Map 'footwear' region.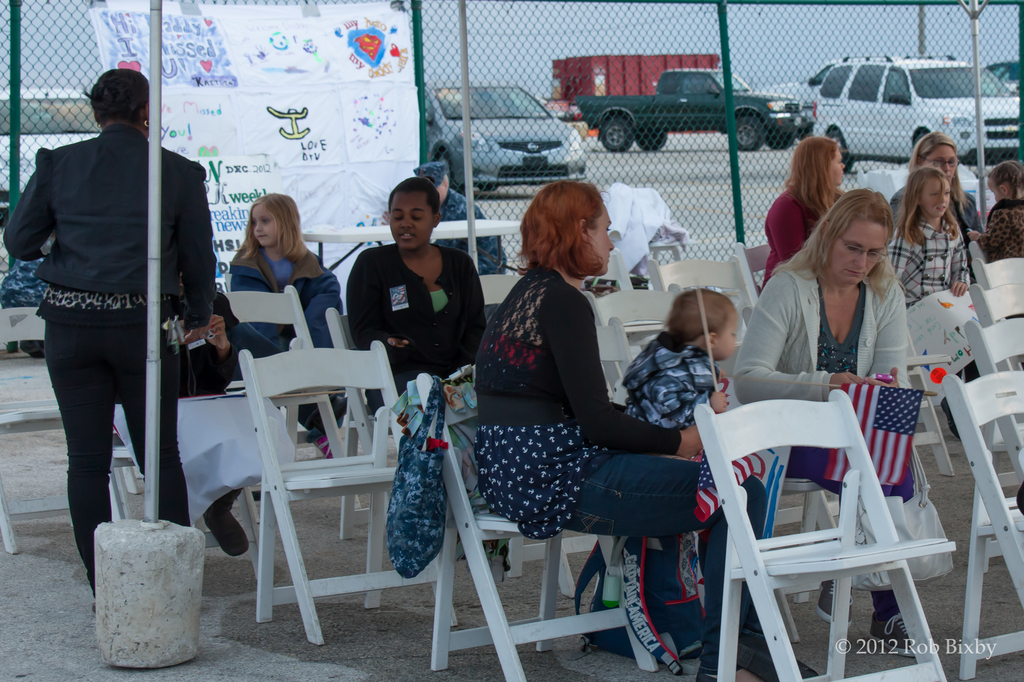
Mapped to {"x1": 808, "y1": 578, "x2": 848, "y2": 634}.
